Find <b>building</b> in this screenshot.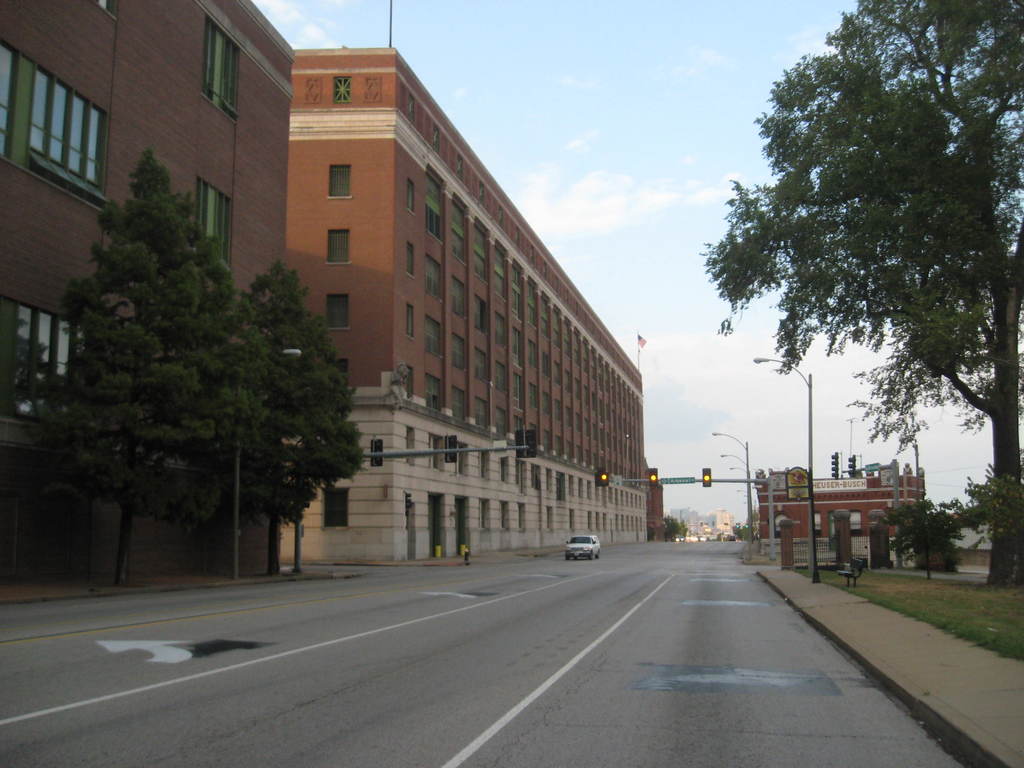
The bounding box for <b>building</b> is detection(751, 461, 925, 546).
